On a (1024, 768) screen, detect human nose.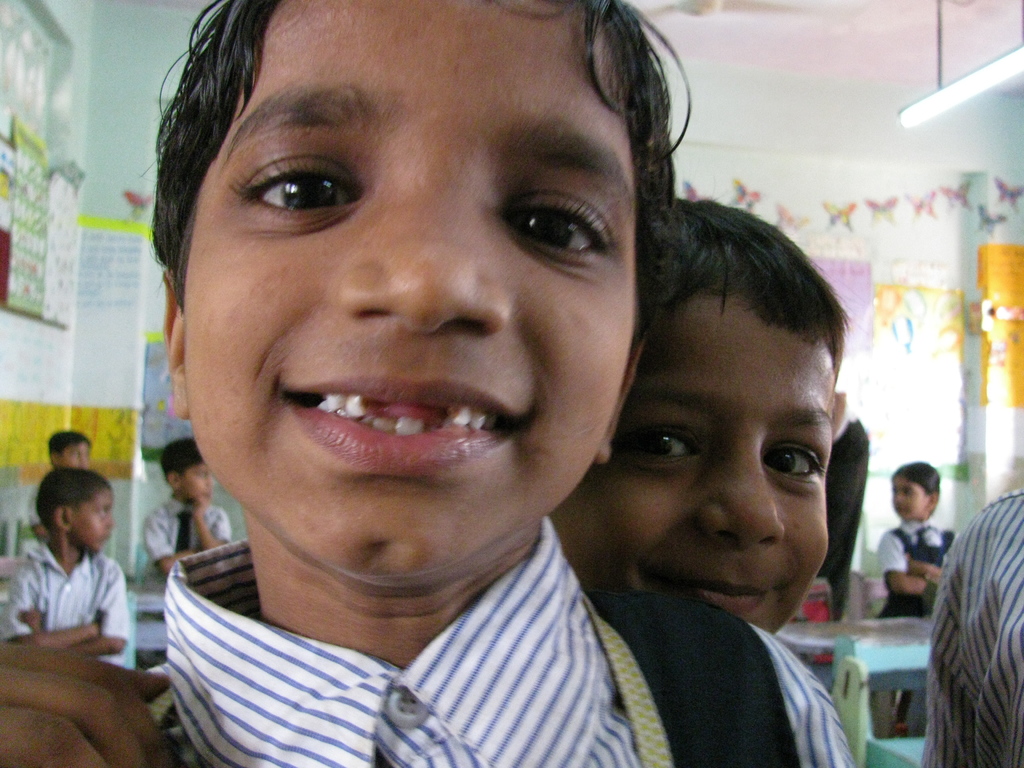
{"left": 80, "top": 451, "right": 90, "bottom": 466}.
